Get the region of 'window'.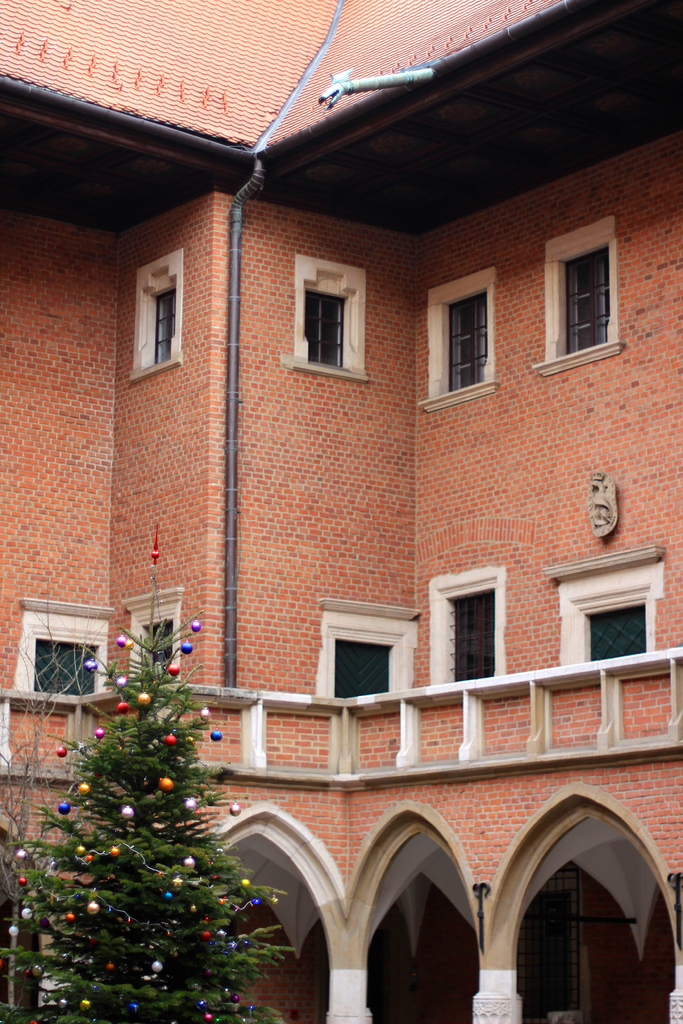
560 240 609 356.
